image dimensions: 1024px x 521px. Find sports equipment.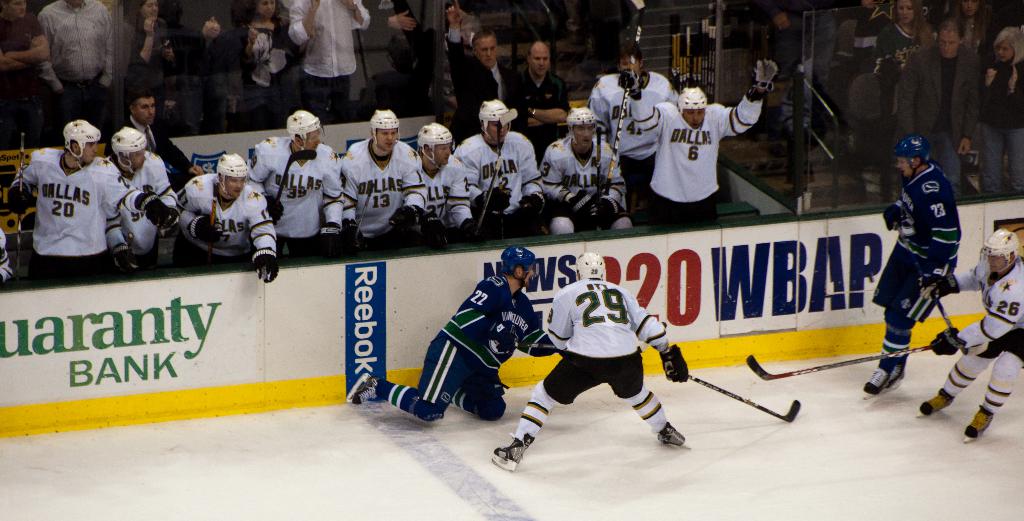
[left=346, top=374, right=384, bottom=407].
